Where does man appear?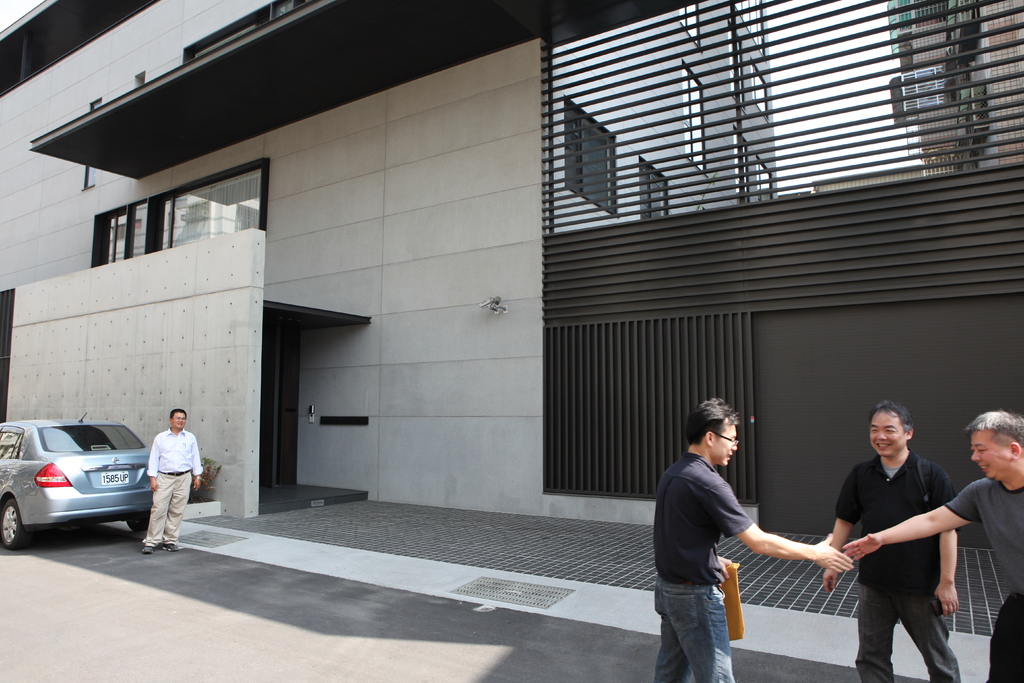
Appears at locate(650, 399, 854, 682).
